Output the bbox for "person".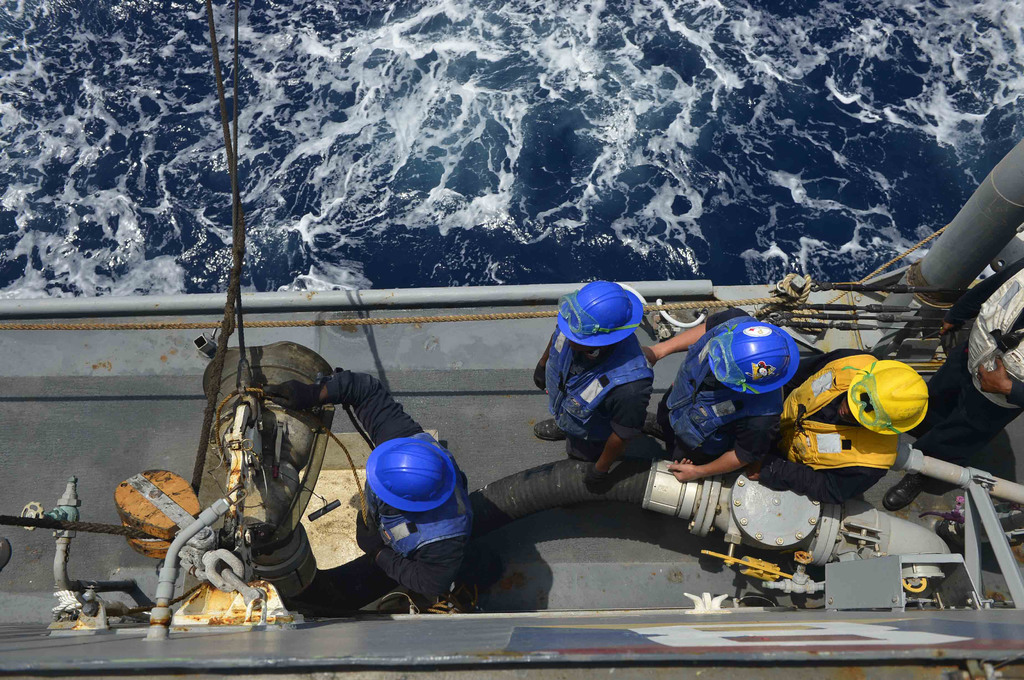
pyautogui.locateOnScreen(632, 306, 786, 489).
